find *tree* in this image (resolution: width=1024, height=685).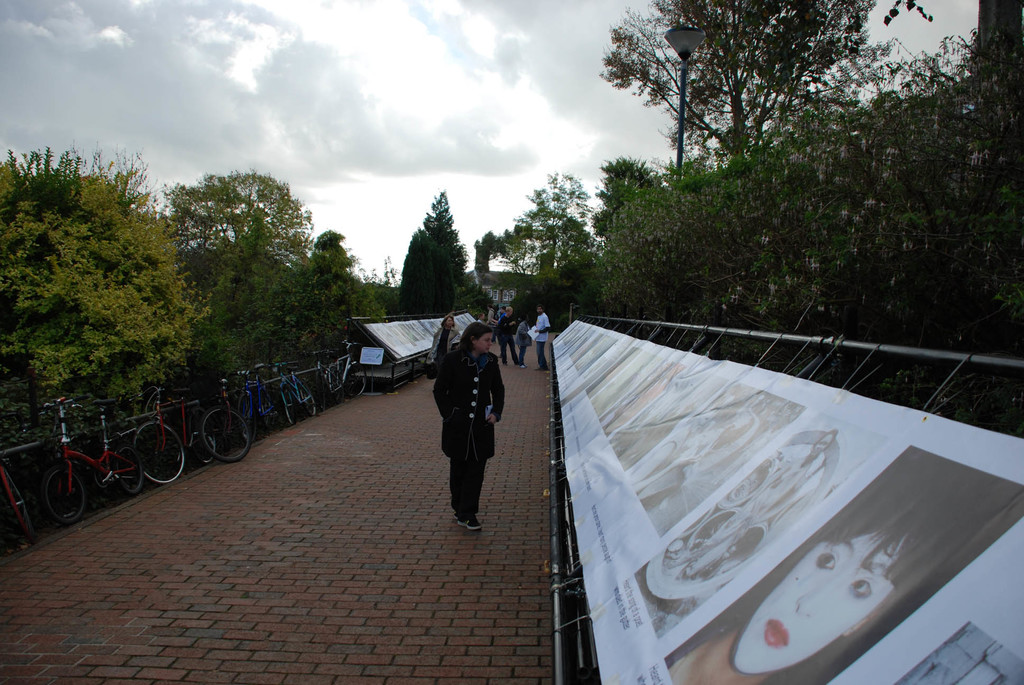
bbox(595, 0, 896, 162).
